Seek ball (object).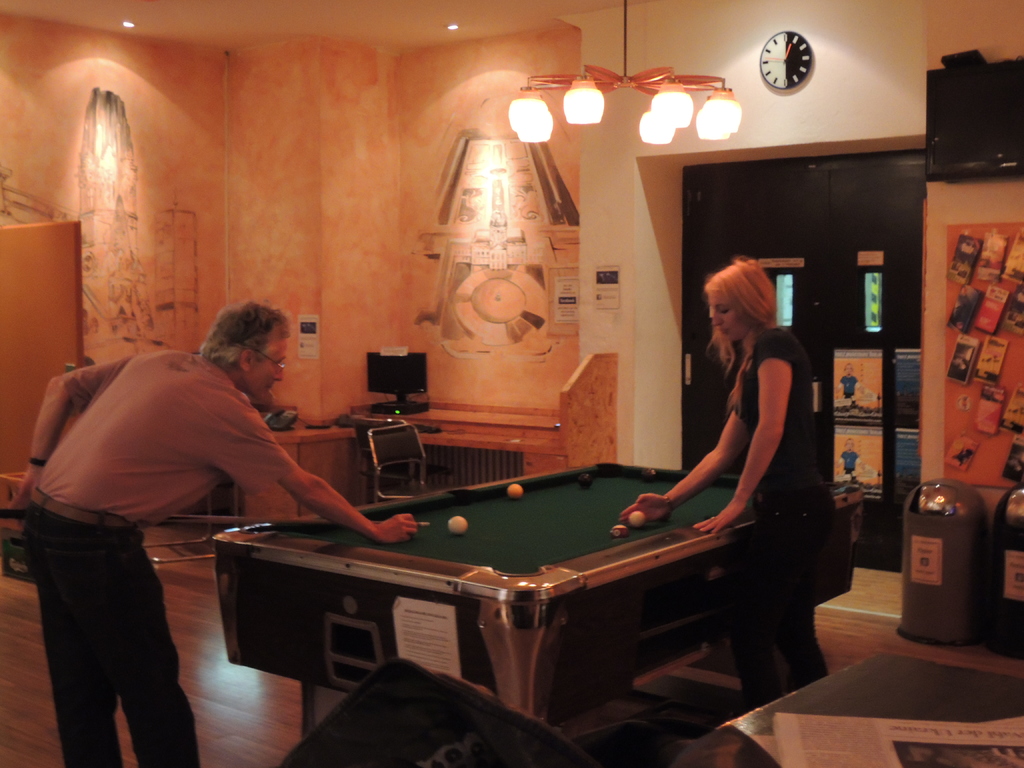
610,524,626,540.
